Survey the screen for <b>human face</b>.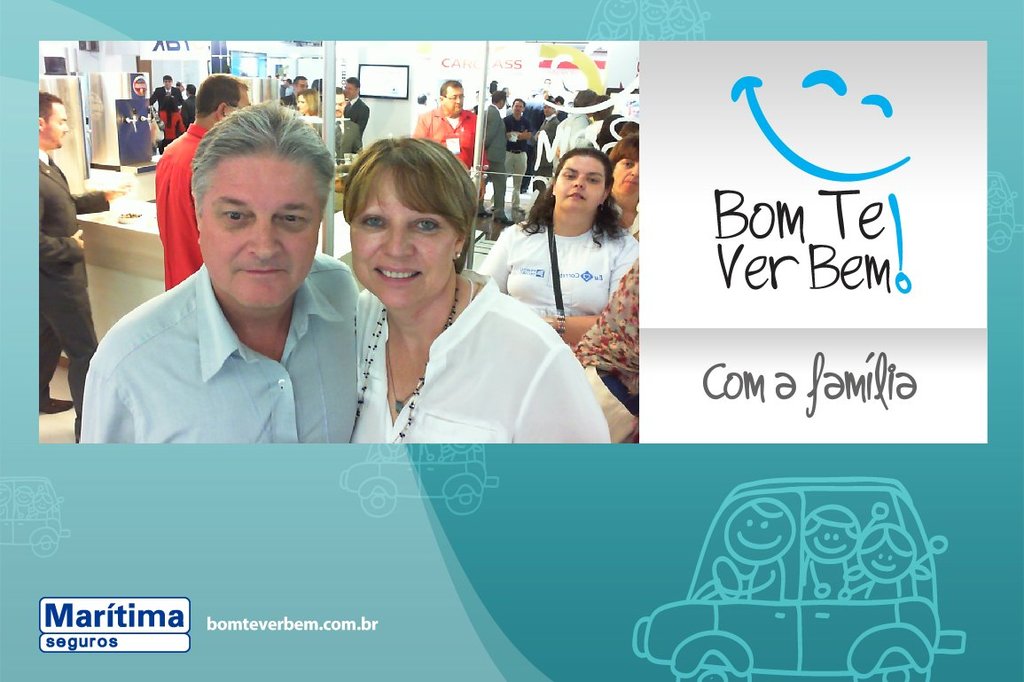
Survey found: {"x1": 351, "y1": 169, "x2": 456, "y2": 310}.
